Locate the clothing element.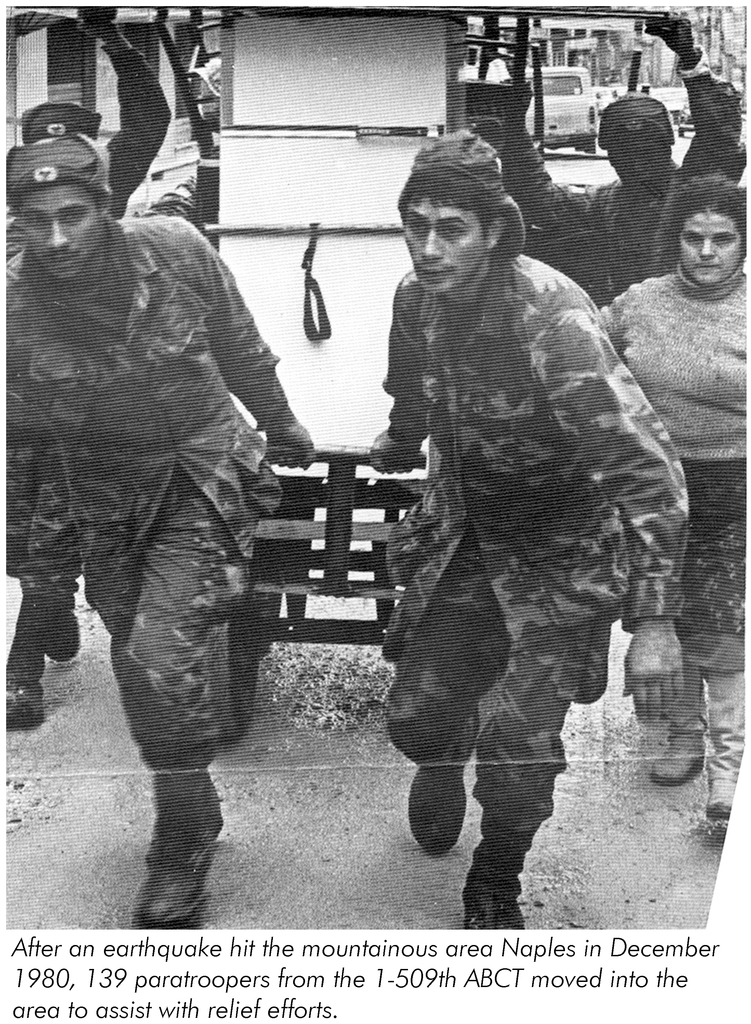
Element bbox: {"x1": 498, "y1": 137, "x2": 750, "y2": 300}.
